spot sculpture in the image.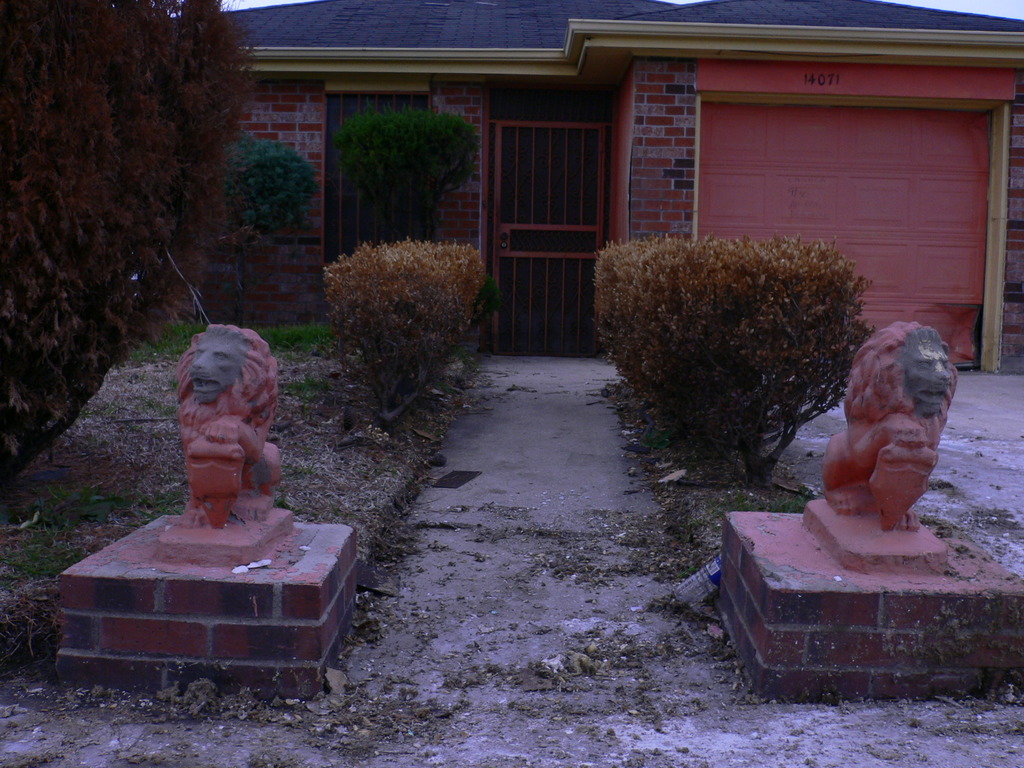
sculpture found at {"x1": 818, "y1": 321, "x2": 962, "y2": 532}.
